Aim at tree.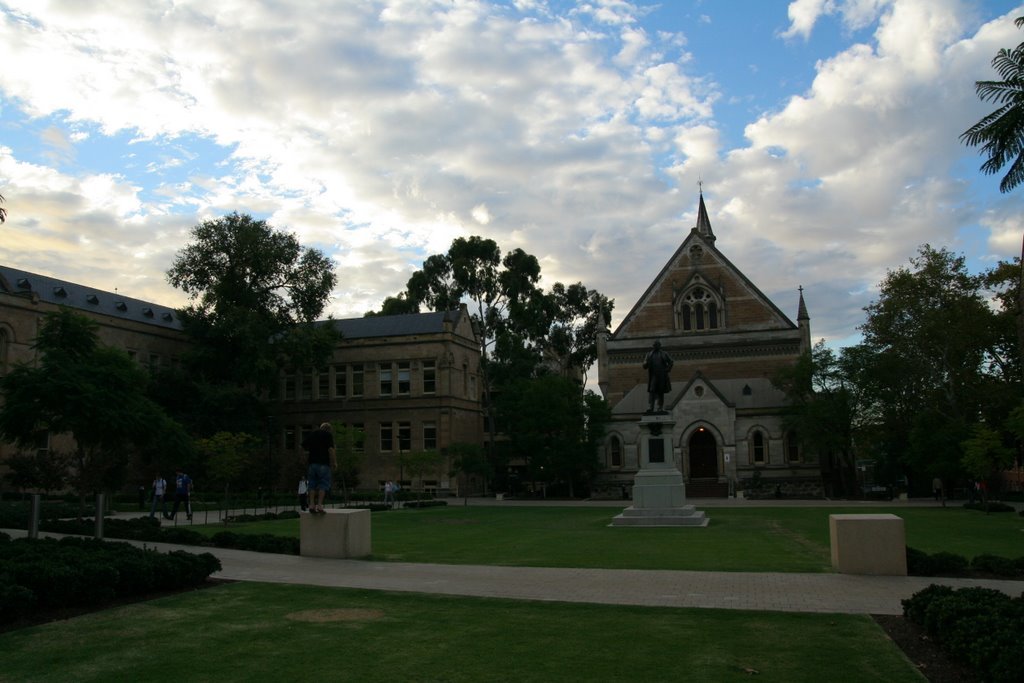
Aimed at [x1=462, y1=355, x2=589, y2=495].
